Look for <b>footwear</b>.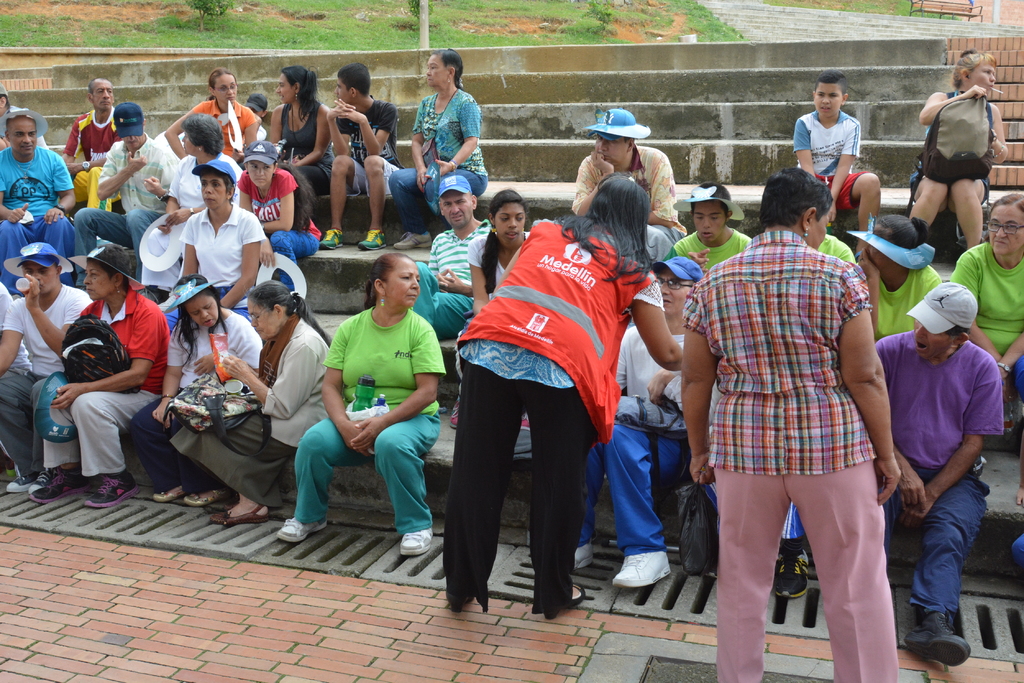
Found: rect(186, 487, 227, 502).
